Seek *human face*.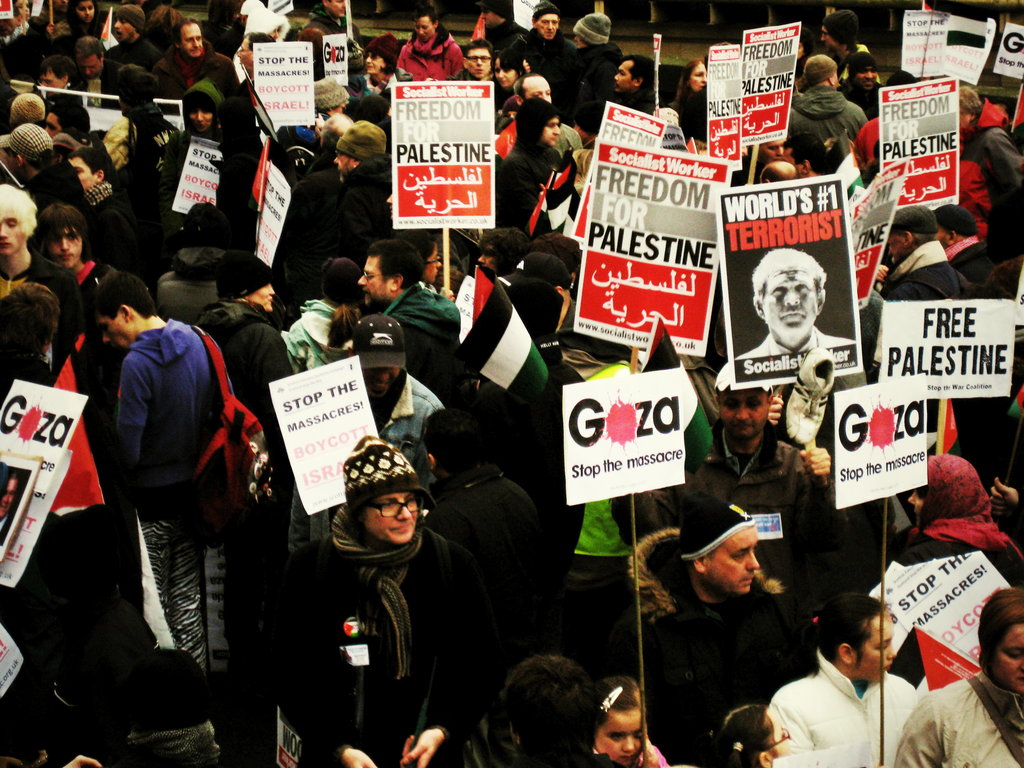
detection(75, 54, 102, 73).
